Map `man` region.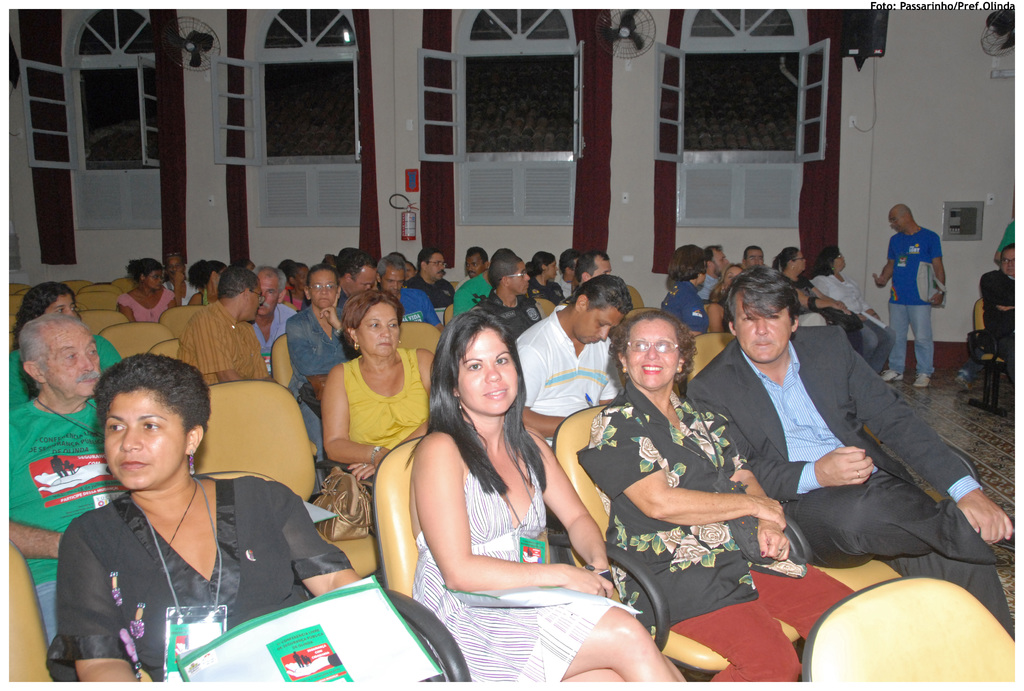
Mapped to crop(472, 256, 538, 357).
